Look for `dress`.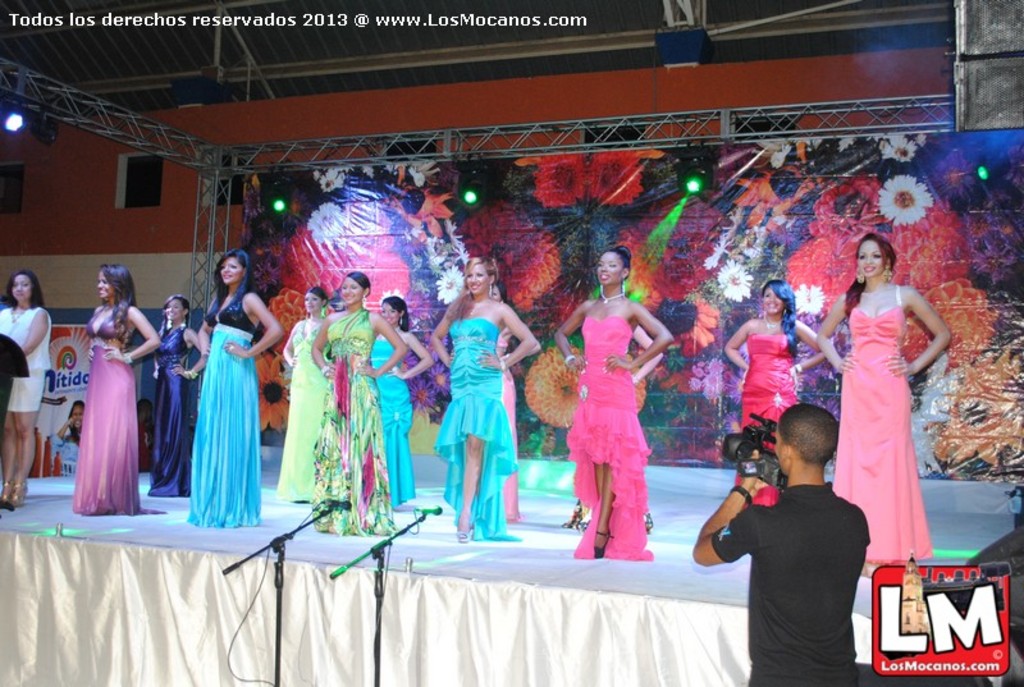
Found: (x1=567, y1=315, x2=653, y2=562).
